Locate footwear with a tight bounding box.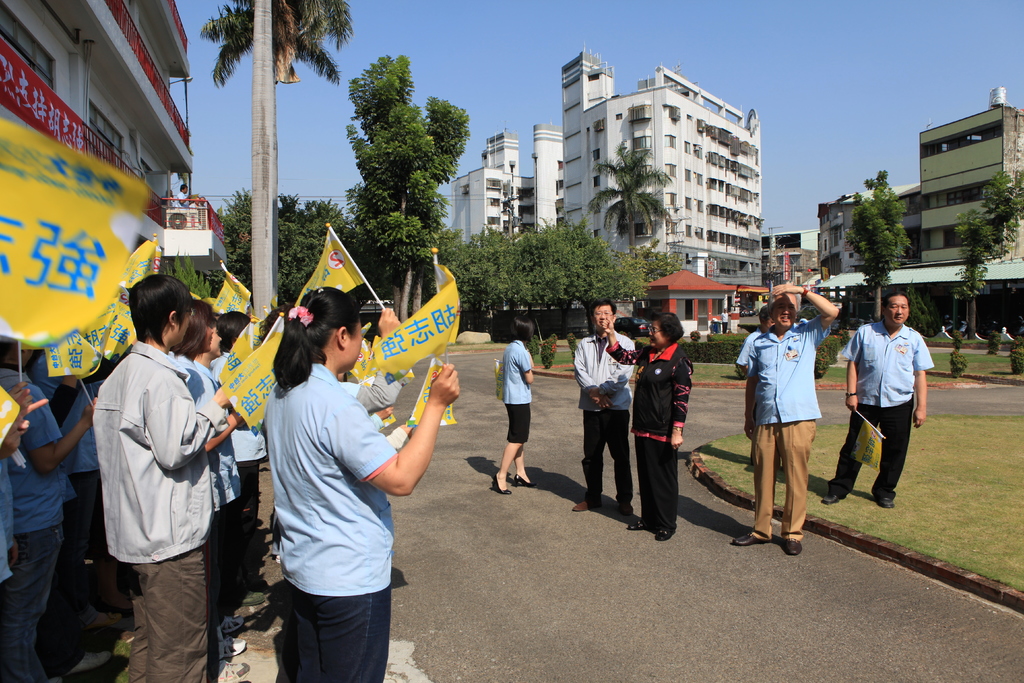
571, 498, 596, 509.
